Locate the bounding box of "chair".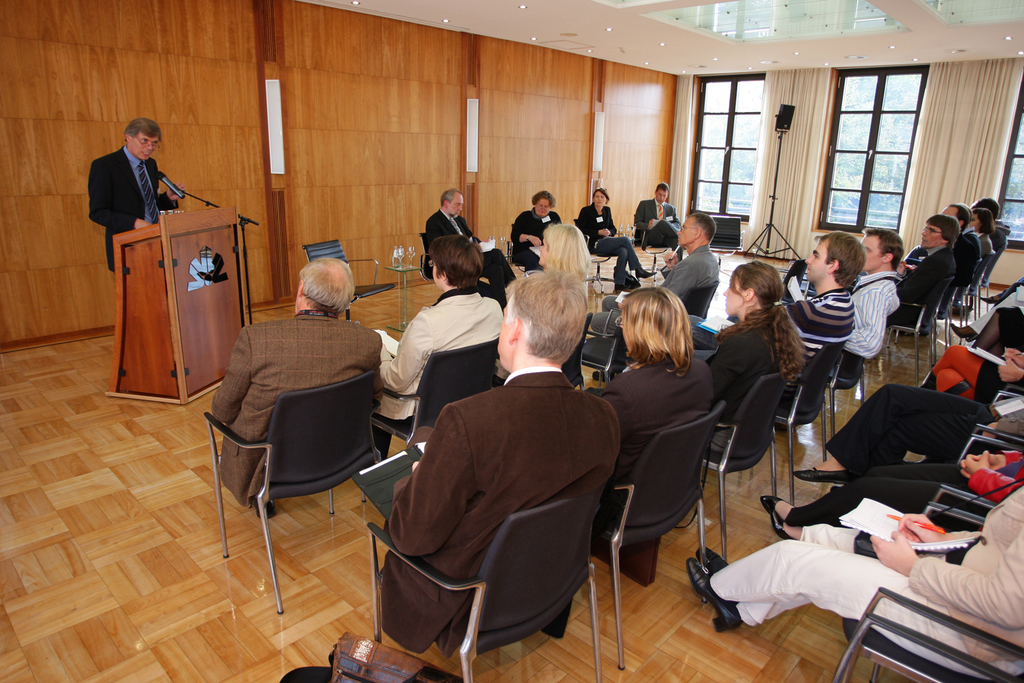
Bounding box: (left=373, top=335, right=517, bottom=466).
